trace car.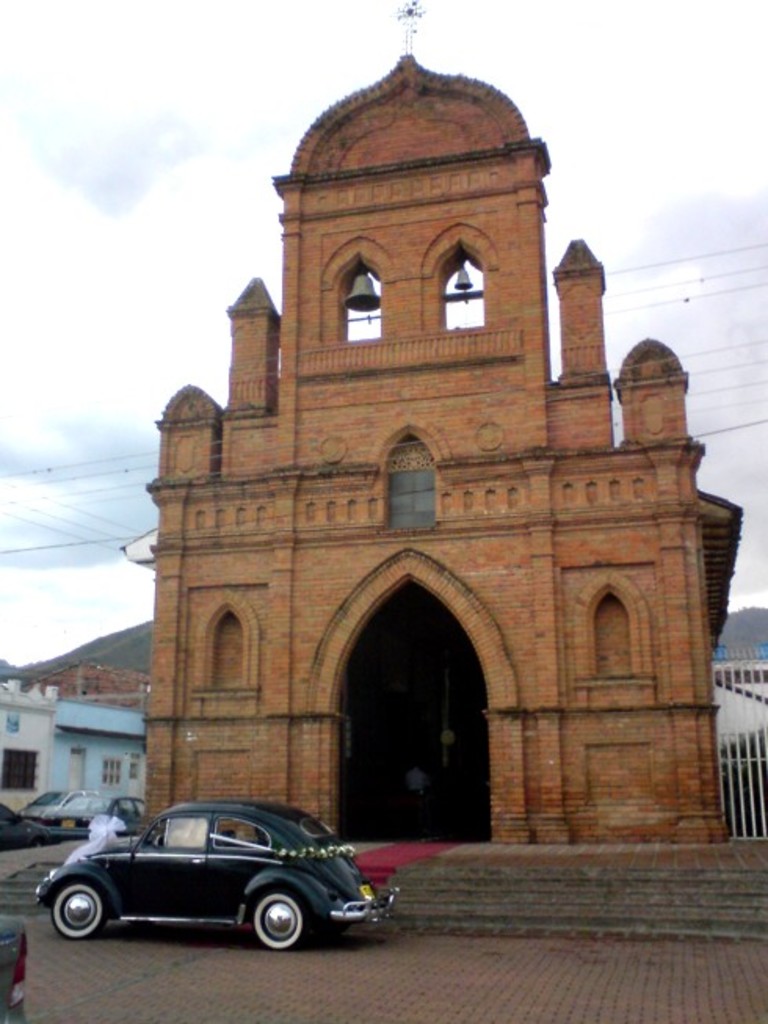
Traced to Rect(0, 921, 36, 1022).
